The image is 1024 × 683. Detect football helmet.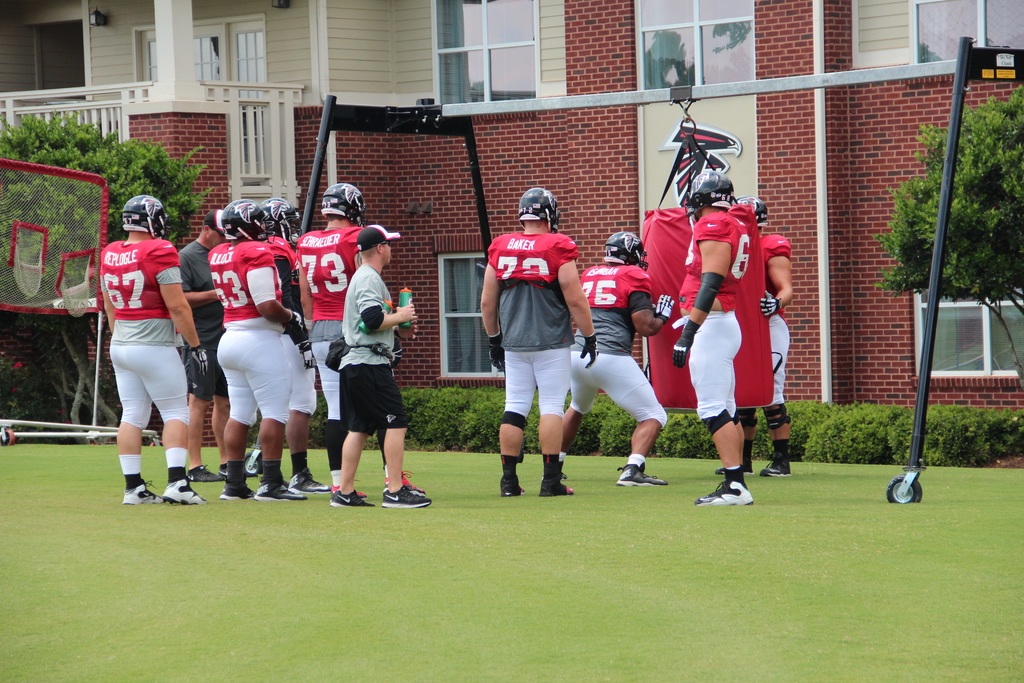
Detection: left=514, top=183, right=561, bottom=233.
